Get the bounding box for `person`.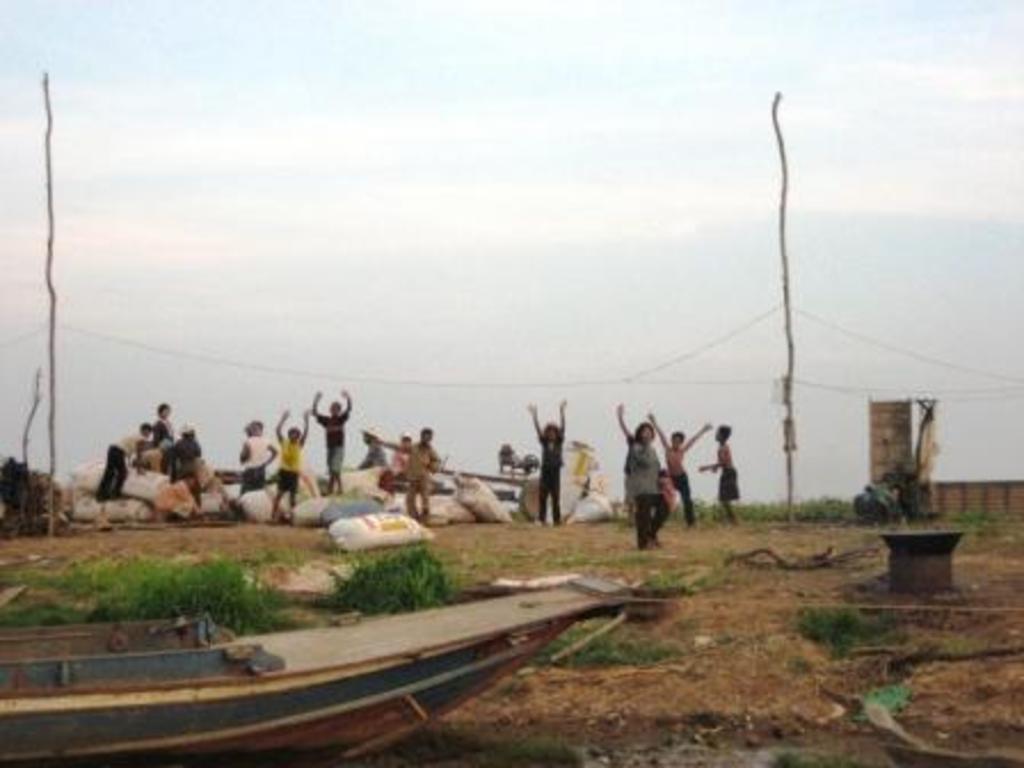
select_region(171, 421, 203, 505).
